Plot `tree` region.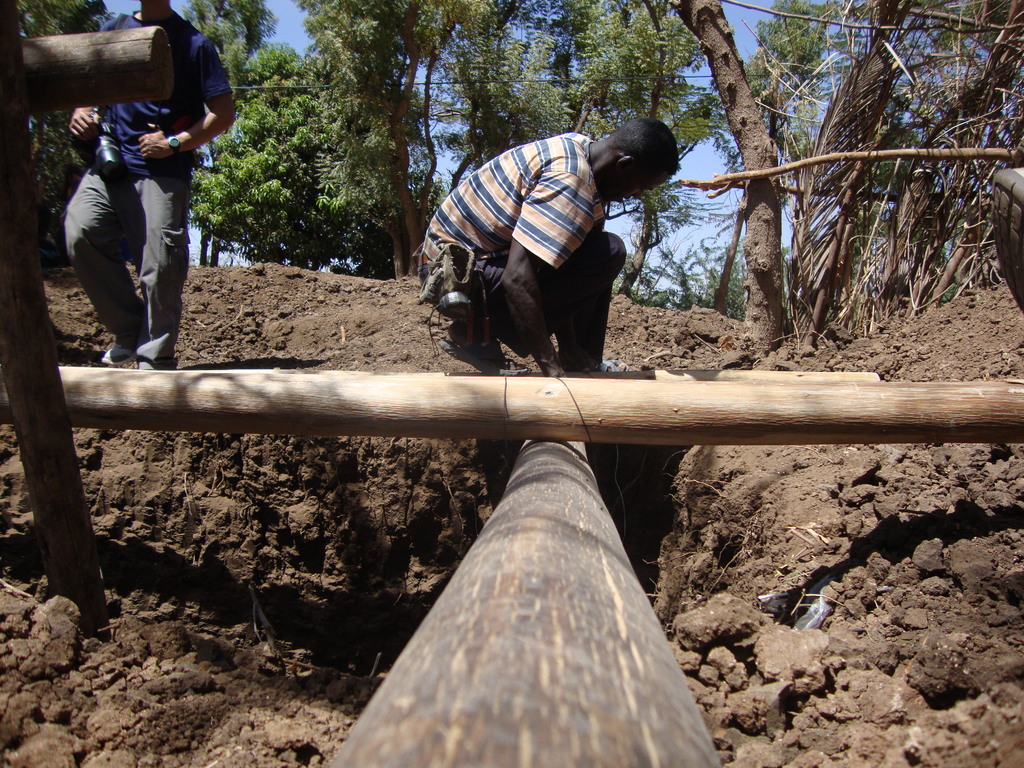
Plotted at [178, 2, 729, 299].
